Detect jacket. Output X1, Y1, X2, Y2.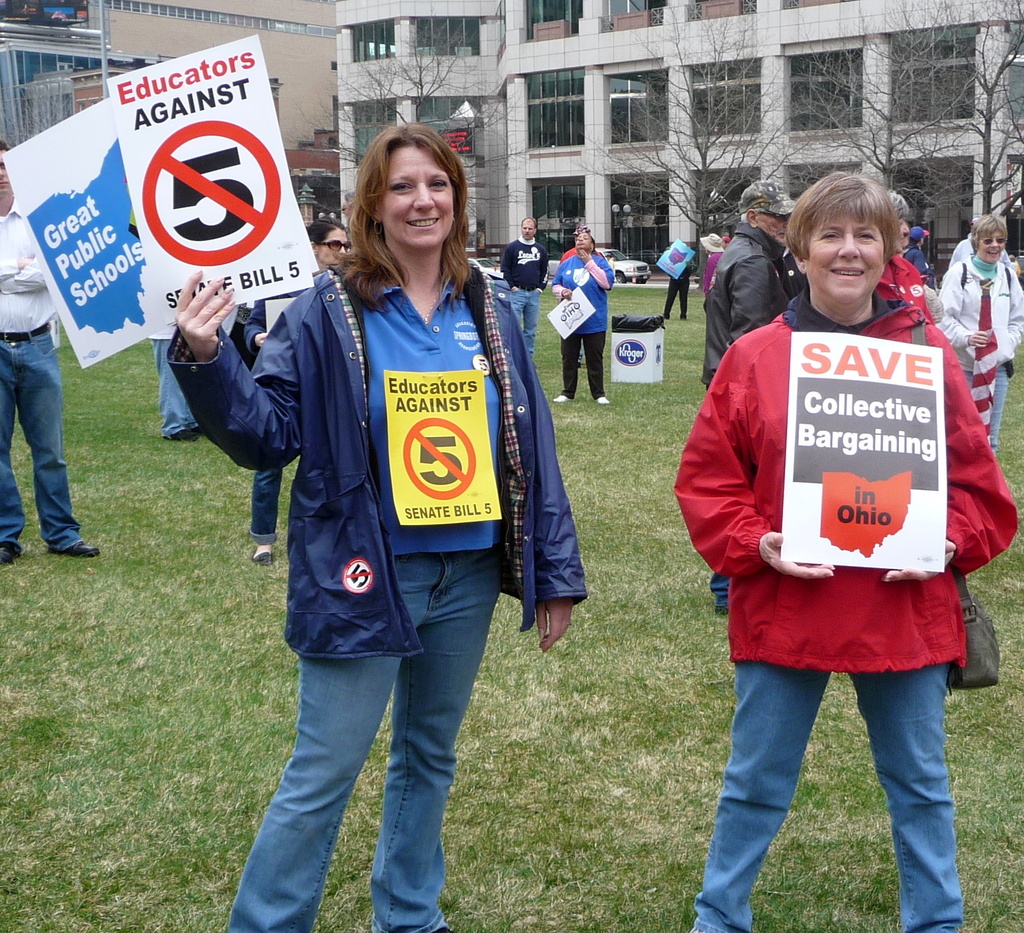
701, 217, 794, 380.
